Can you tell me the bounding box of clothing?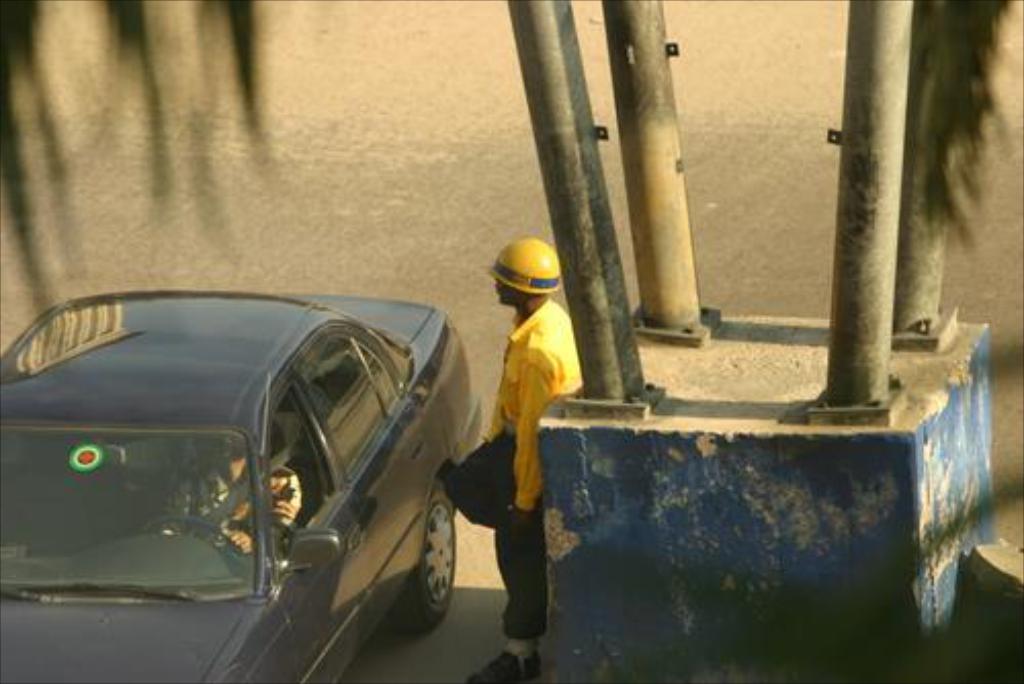
162:455:307:555.
